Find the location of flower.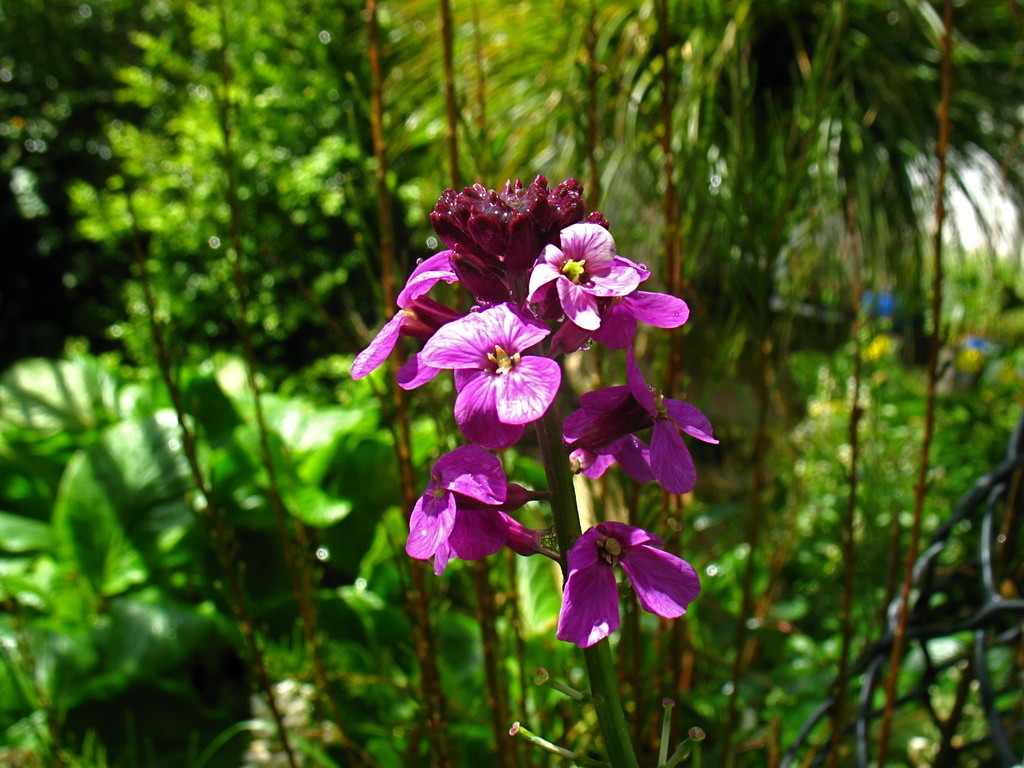
Location: 559/361/726/495.
